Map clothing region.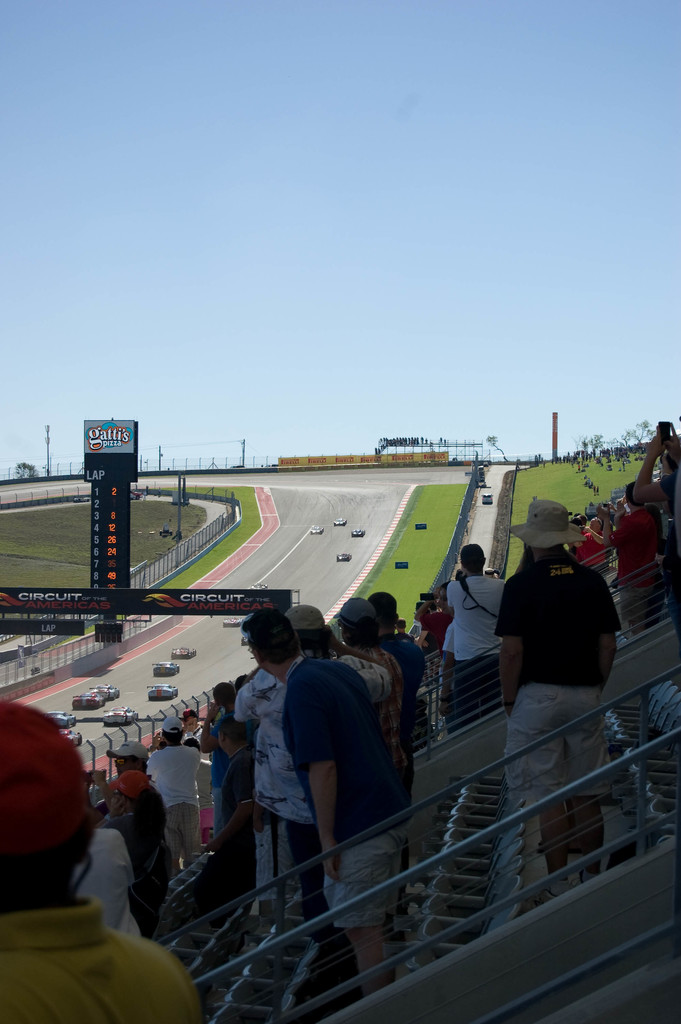
Mapped to <bbox>0, 890, 201, 1023</bbox>.
